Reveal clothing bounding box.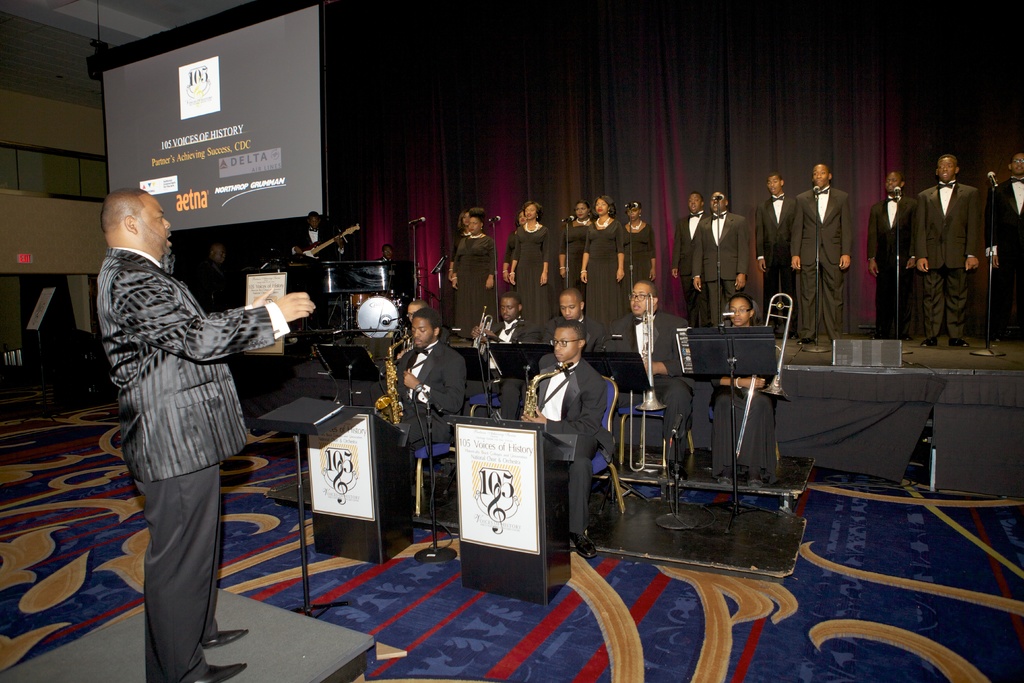
Revealed: (left=984, top=174, right=1023, bottom=336).
